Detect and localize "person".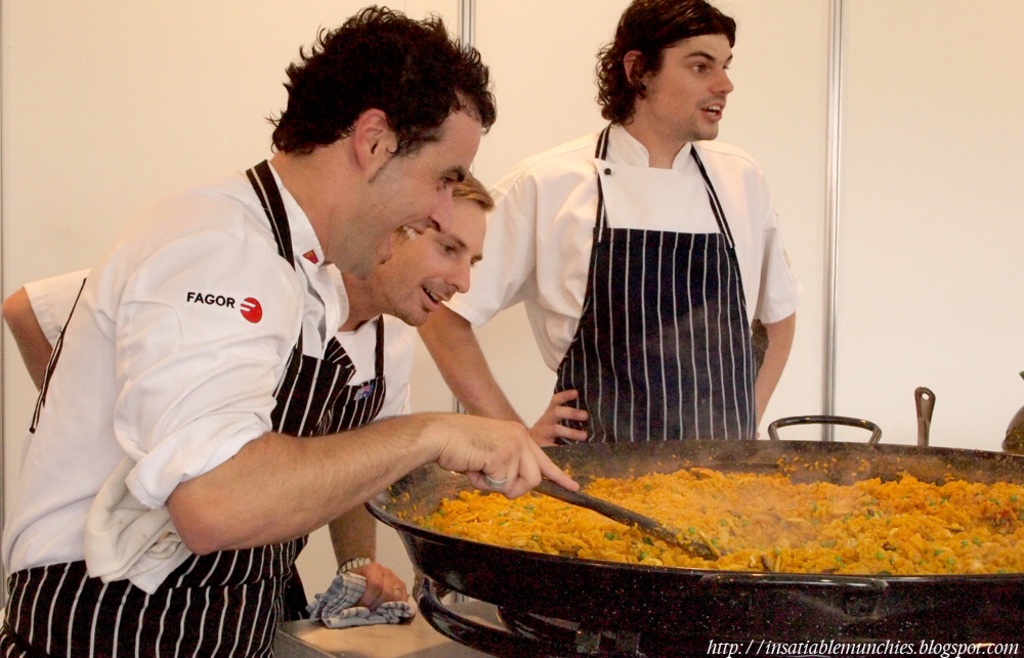
Localized at x1=505 y1=8 x2=803 y2=516.
